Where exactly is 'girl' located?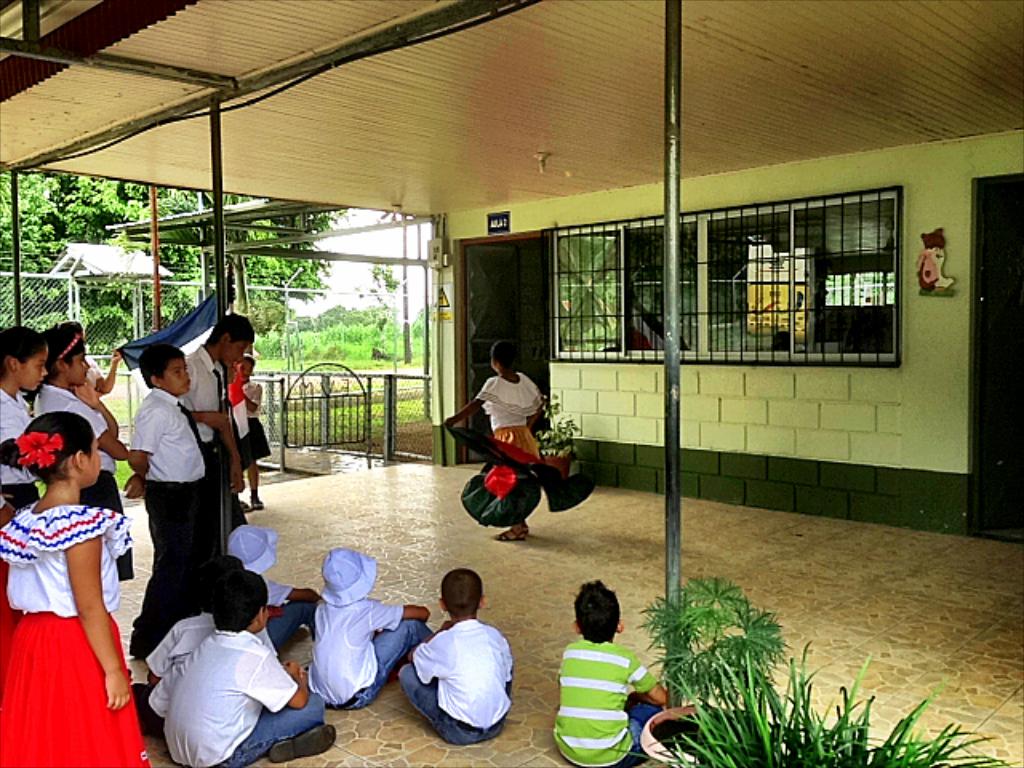
Its bounding box is {"x1": 0, "y1": 411, "x2": 152, "y2": 766}.
